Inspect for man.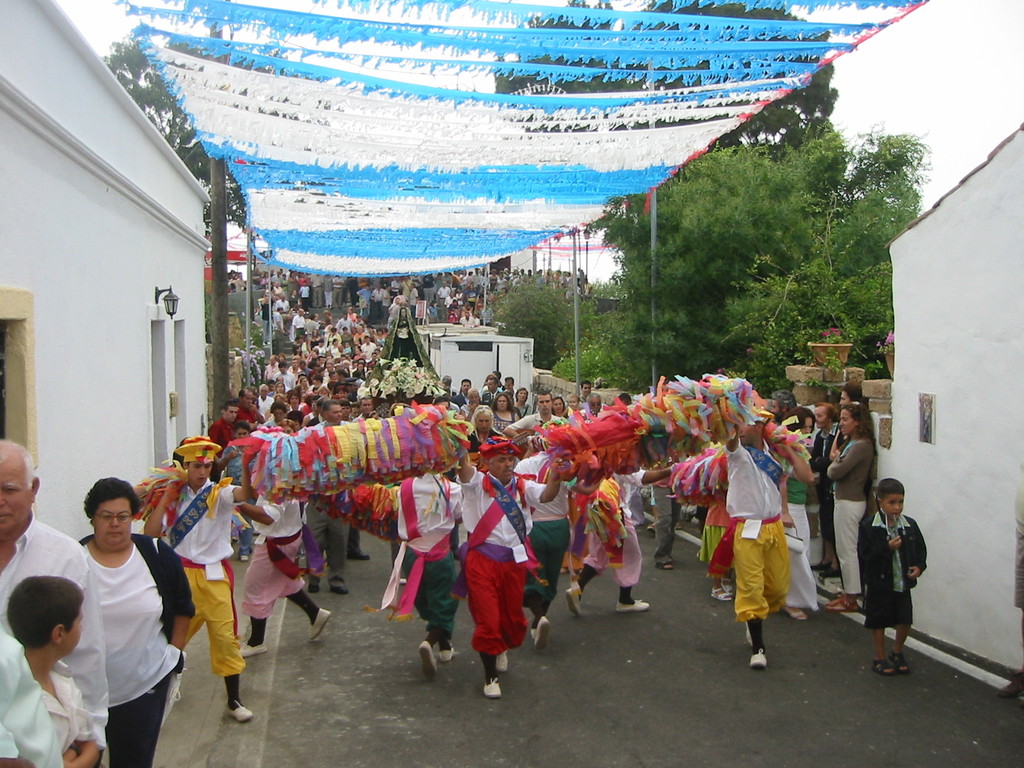
Inspection: rect(274, 362, 292, 387).
